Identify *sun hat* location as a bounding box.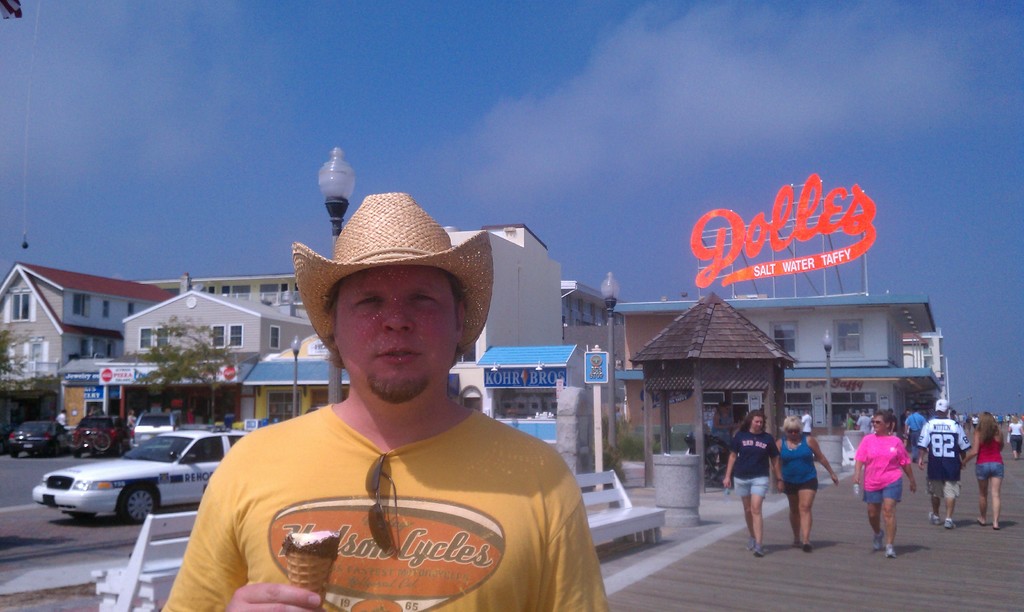
BBox(292, 192, 497, 371).
